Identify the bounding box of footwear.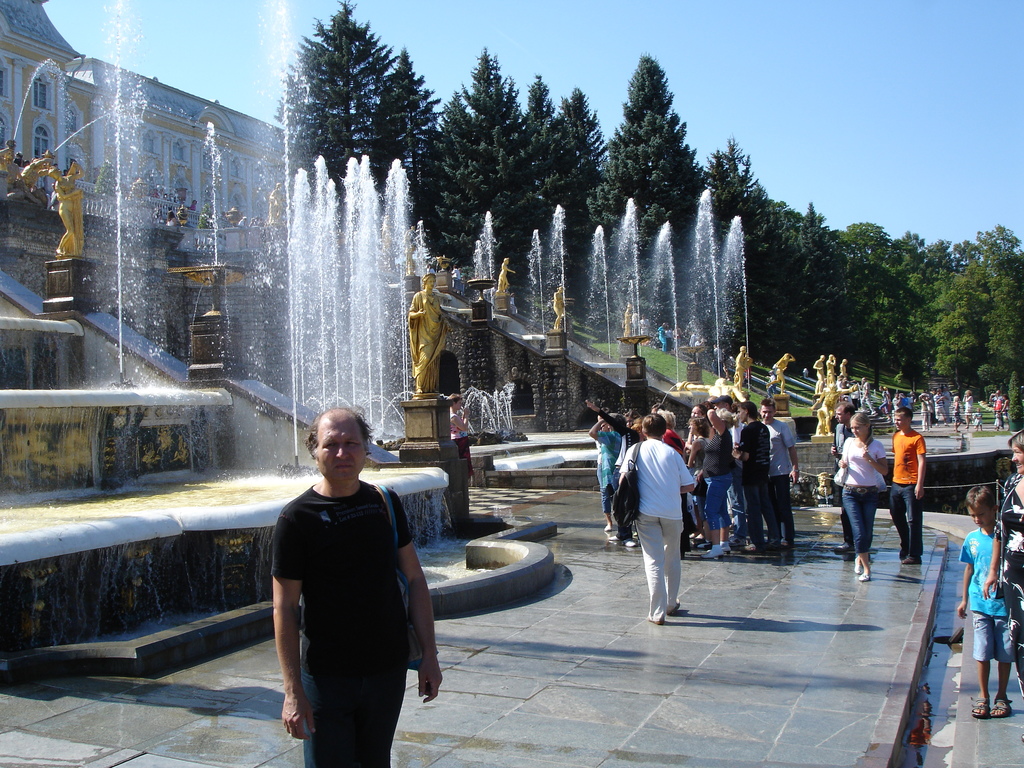
741,538,768,553.
